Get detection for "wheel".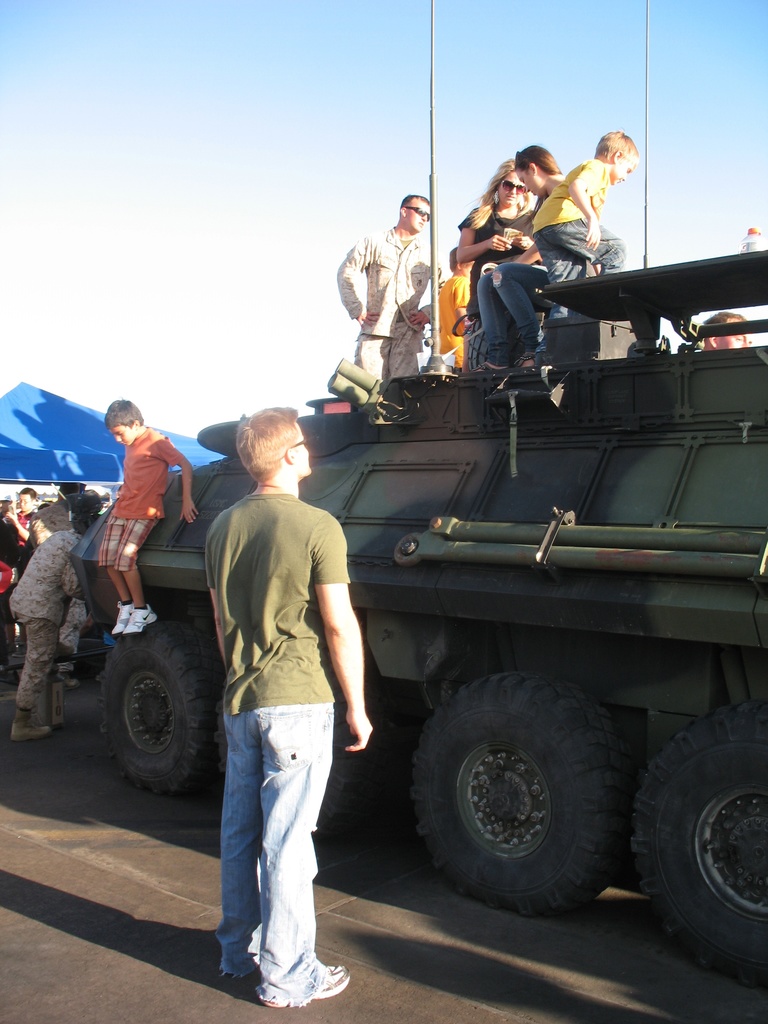
Detection: 99:617:218:794.
